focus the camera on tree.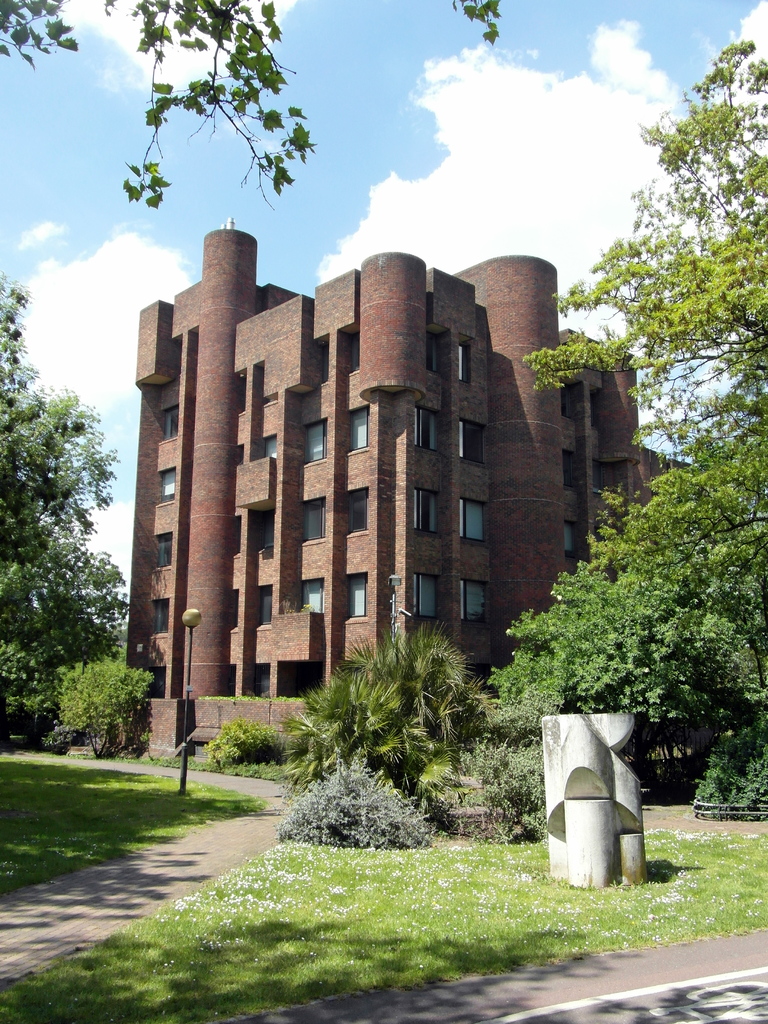
Focus region: <bbox>58, 666, 150, 760</bbox>.
